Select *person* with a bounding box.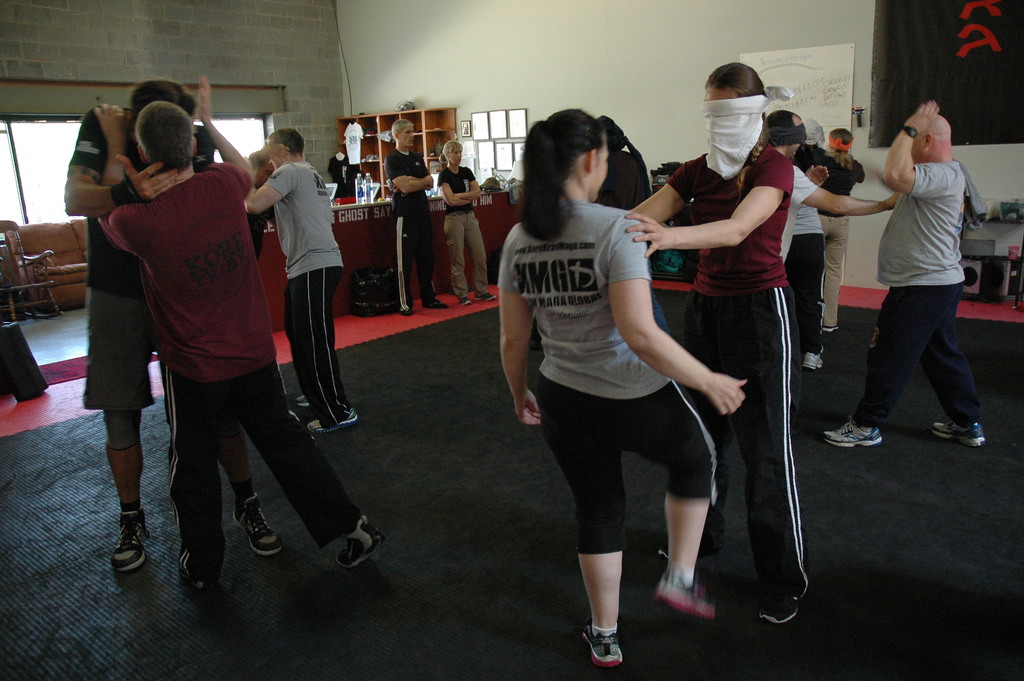
771 114 826 372.
